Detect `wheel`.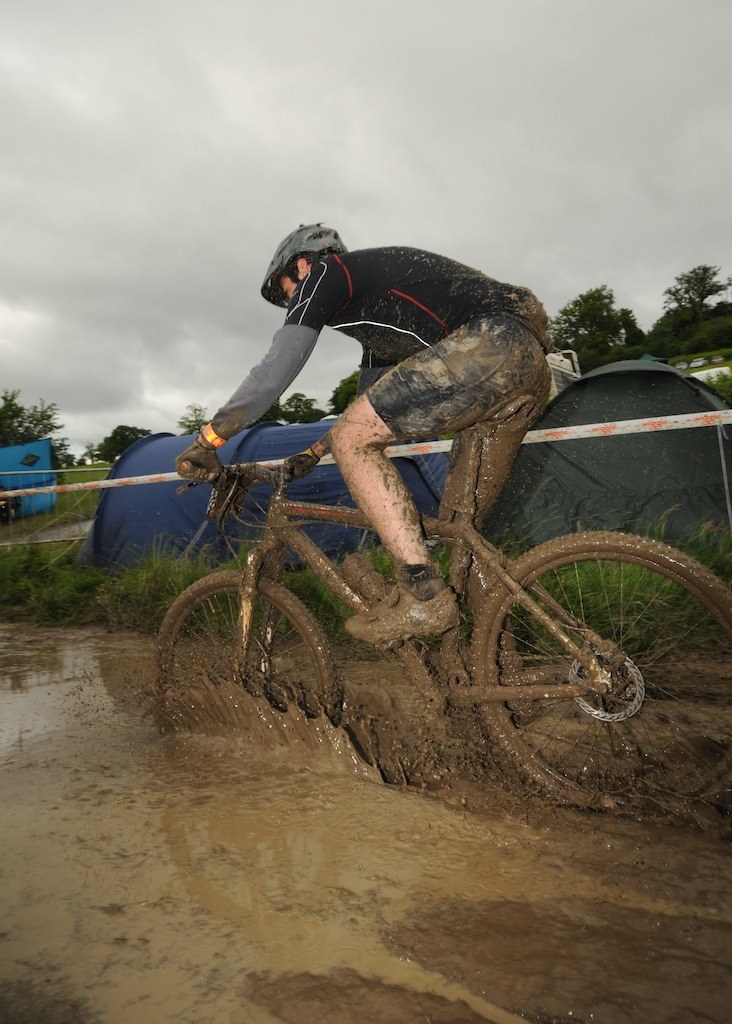
Detected at bbox(471, 519, 688, 775).
